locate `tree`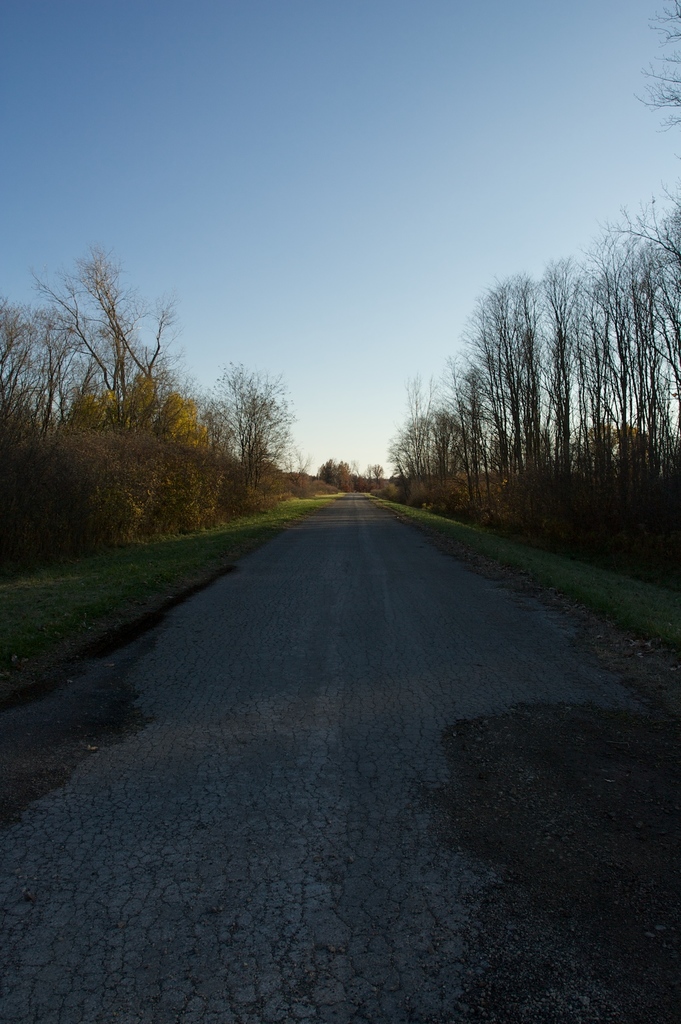
{"left": 204, "top": 349, "right": 303, "bottom": 493}
